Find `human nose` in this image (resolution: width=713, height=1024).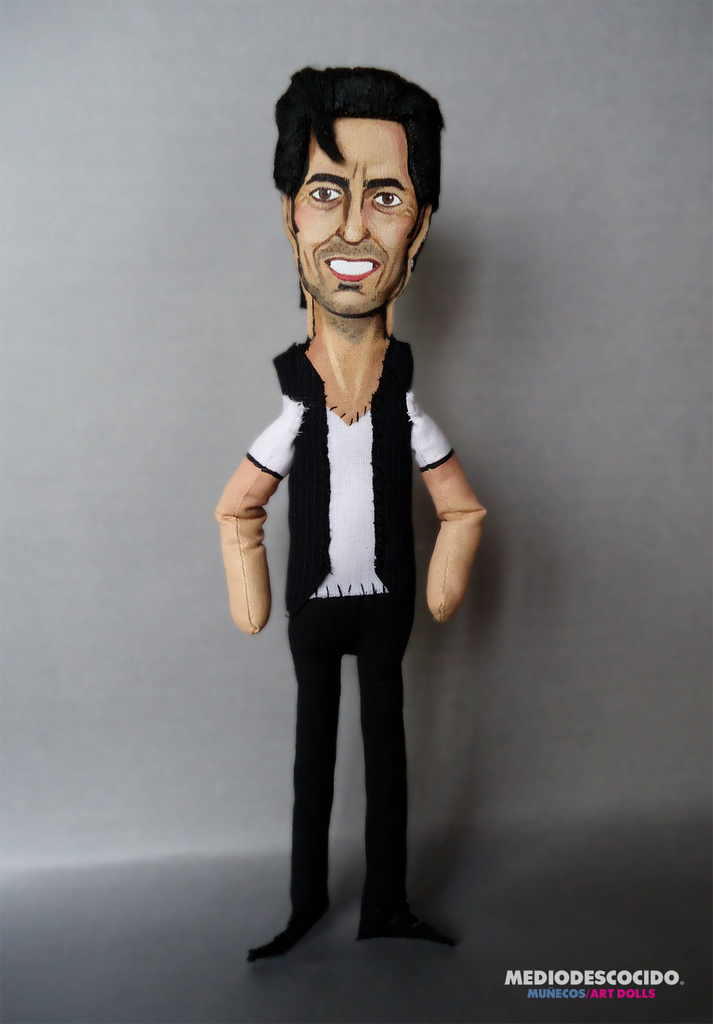
[x1=336, y1=199, x2=370, y2=248].
